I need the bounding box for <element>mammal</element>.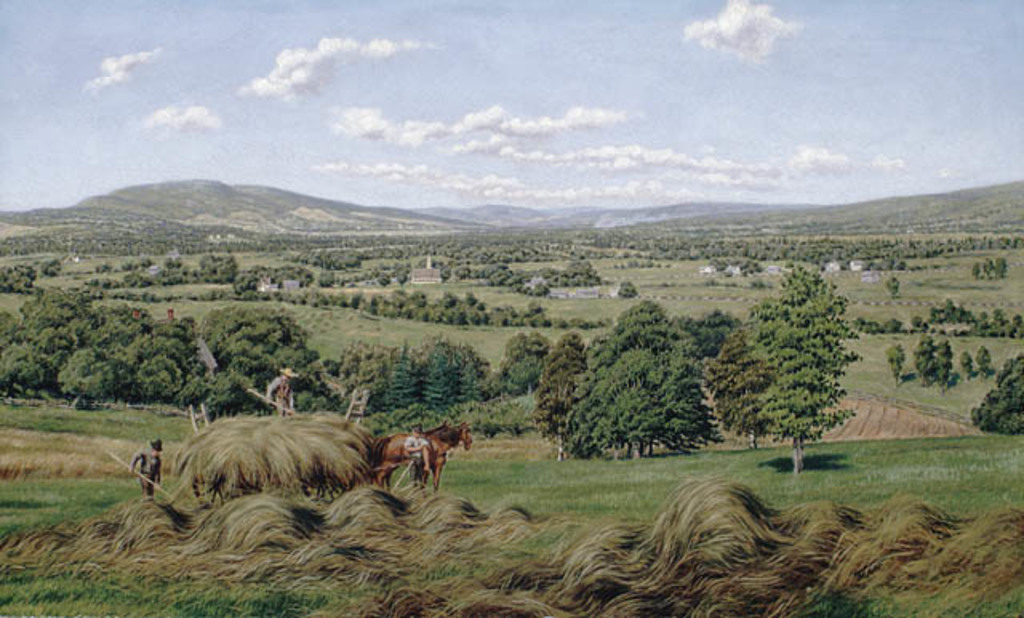
Here it is: l=400, t=427, r=432, b=506.
